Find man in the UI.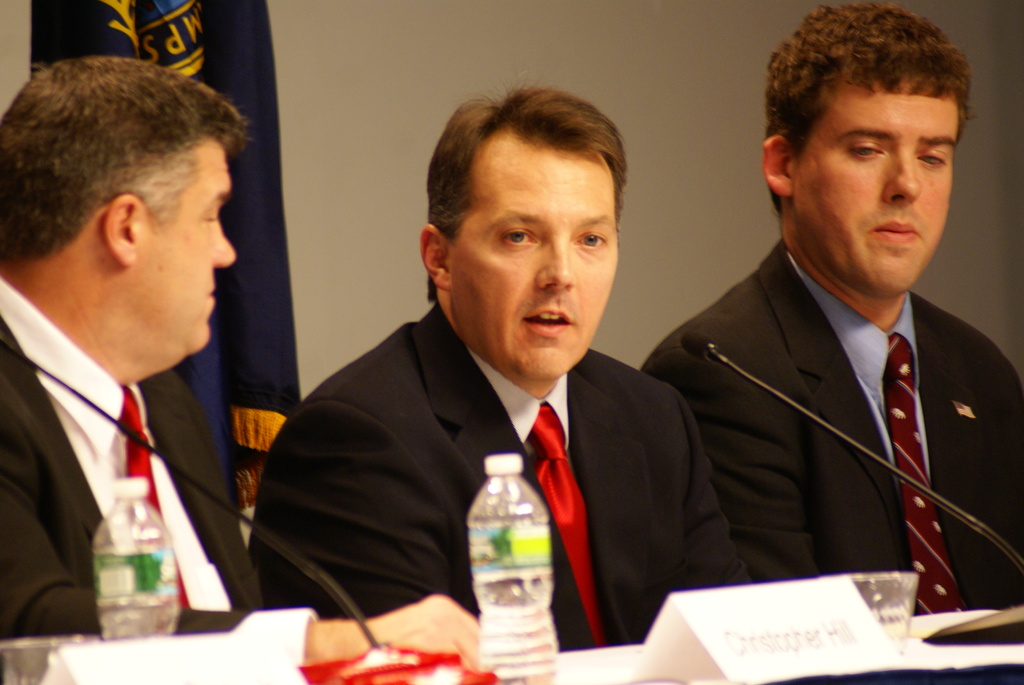
UI element at [637, 0, 1023, 679].
